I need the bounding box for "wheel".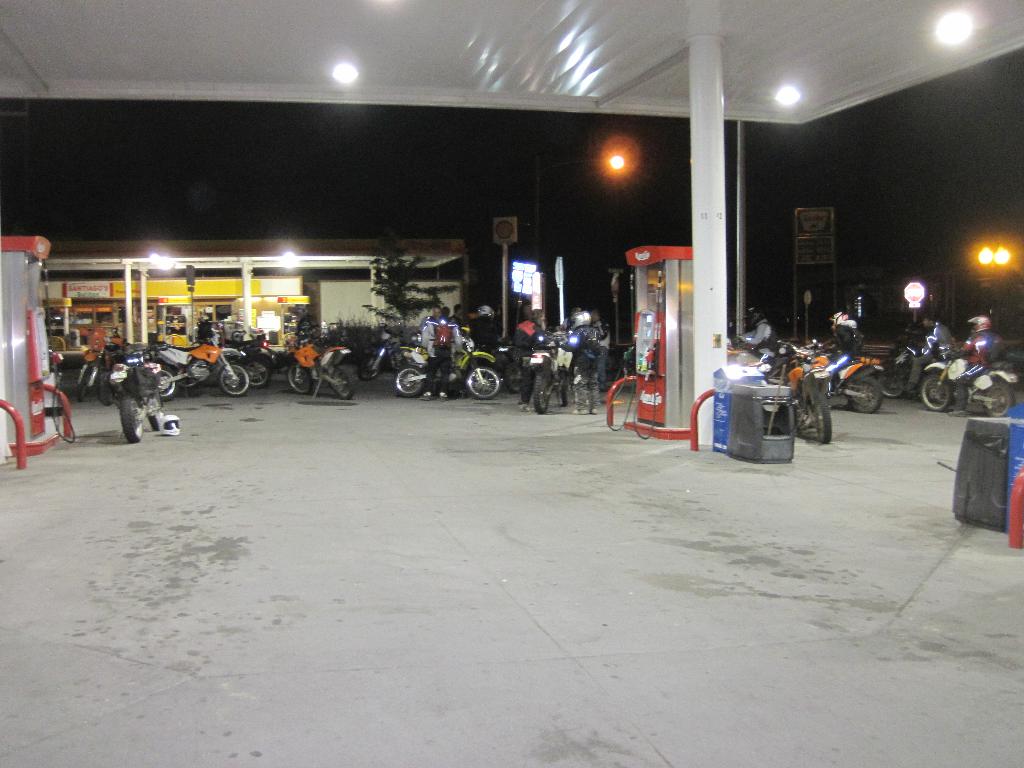
Here it is: [x1=248, y1=352, x2=273, y2=387].
